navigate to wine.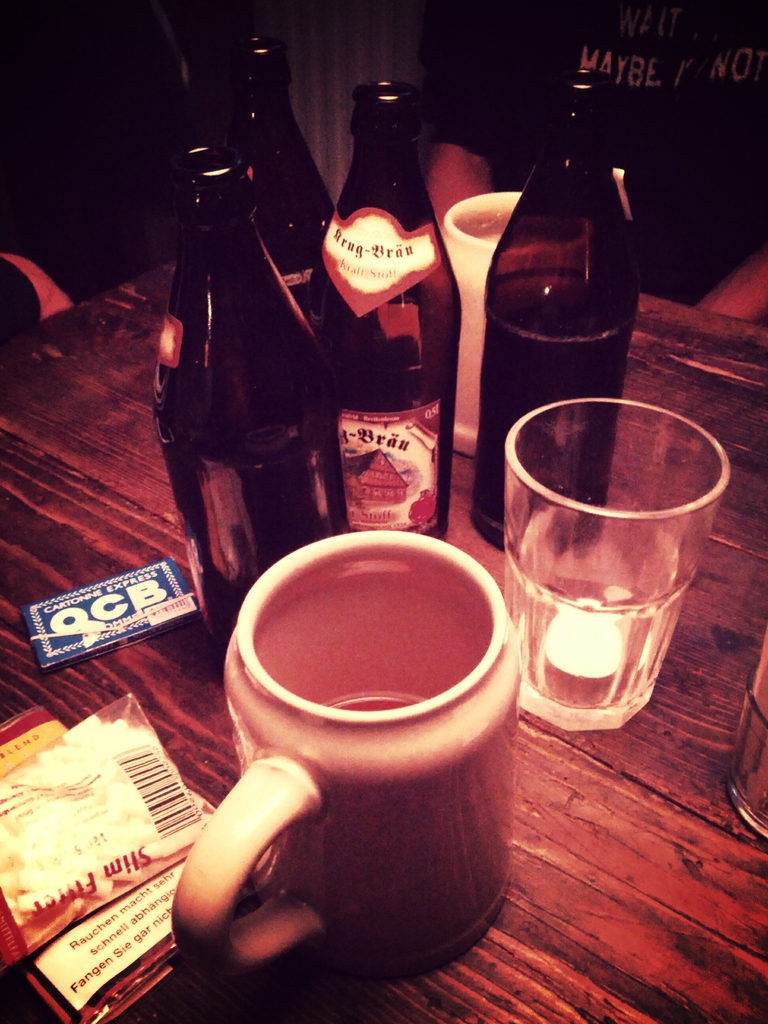
Navigation target: (x1=483, y1=259, x2=632, y2=547).
